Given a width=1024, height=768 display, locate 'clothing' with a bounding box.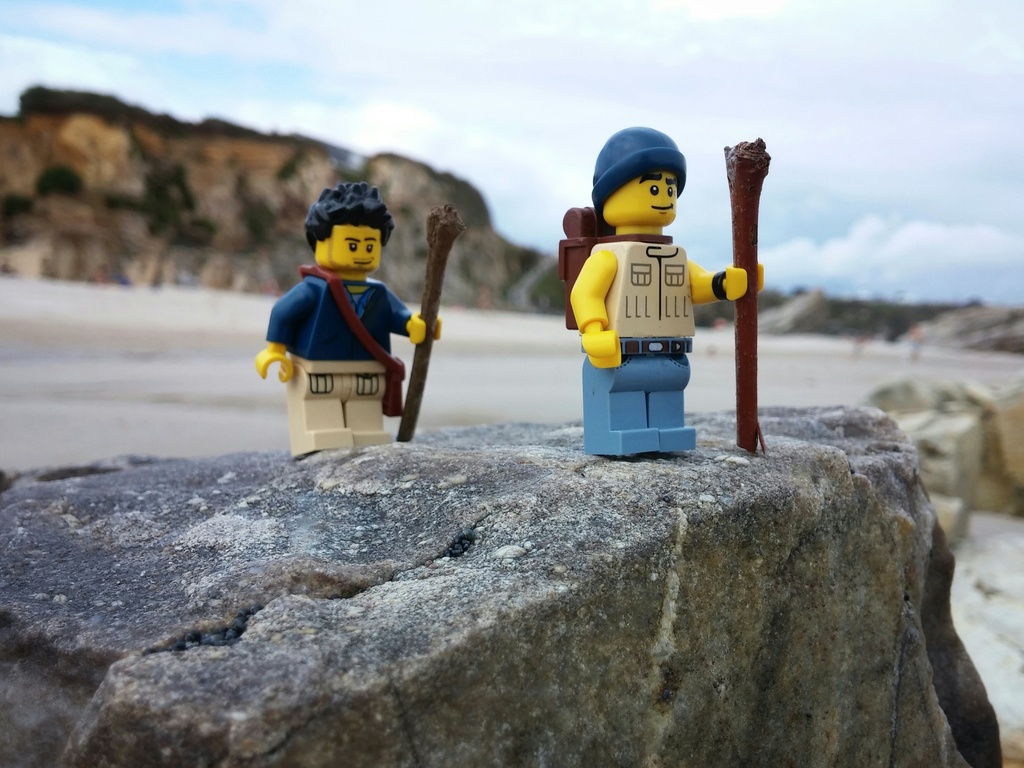
Located: (x1=579, y1=229, x2=693, y2=434).
